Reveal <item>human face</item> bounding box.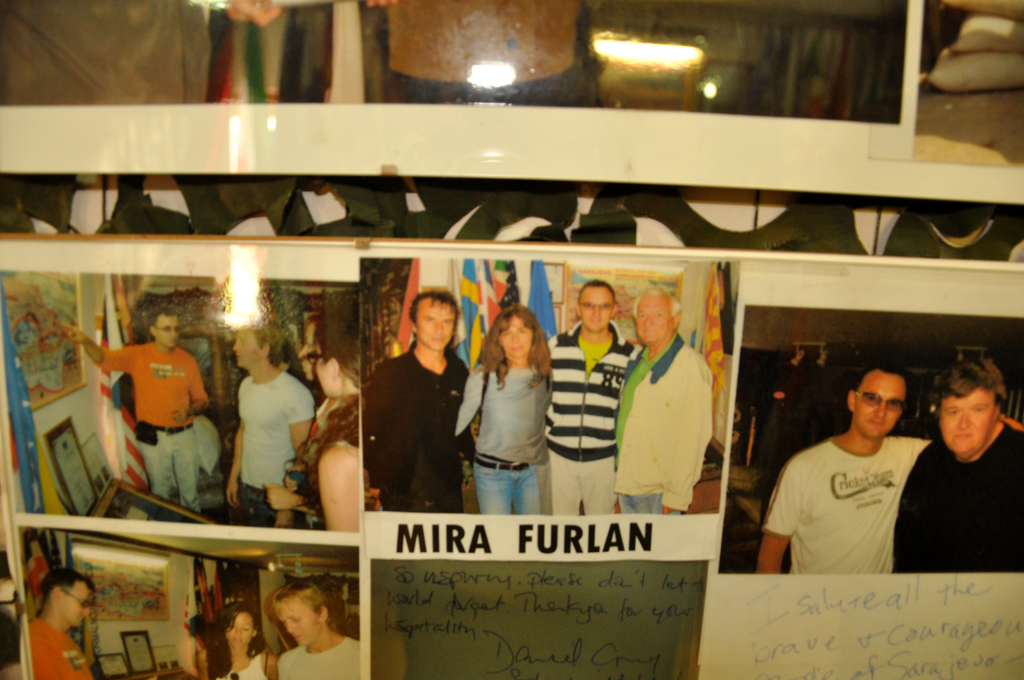
Revealed: BBox(311, 340, 332, 396).
